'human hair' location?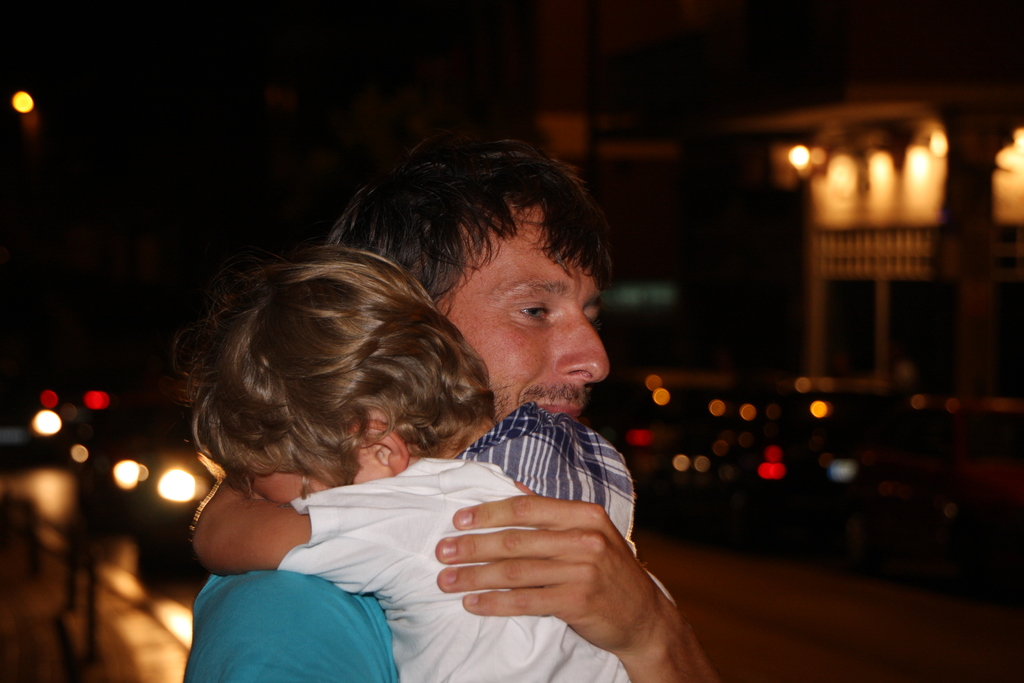
detection(172, 218, 472, 529)
